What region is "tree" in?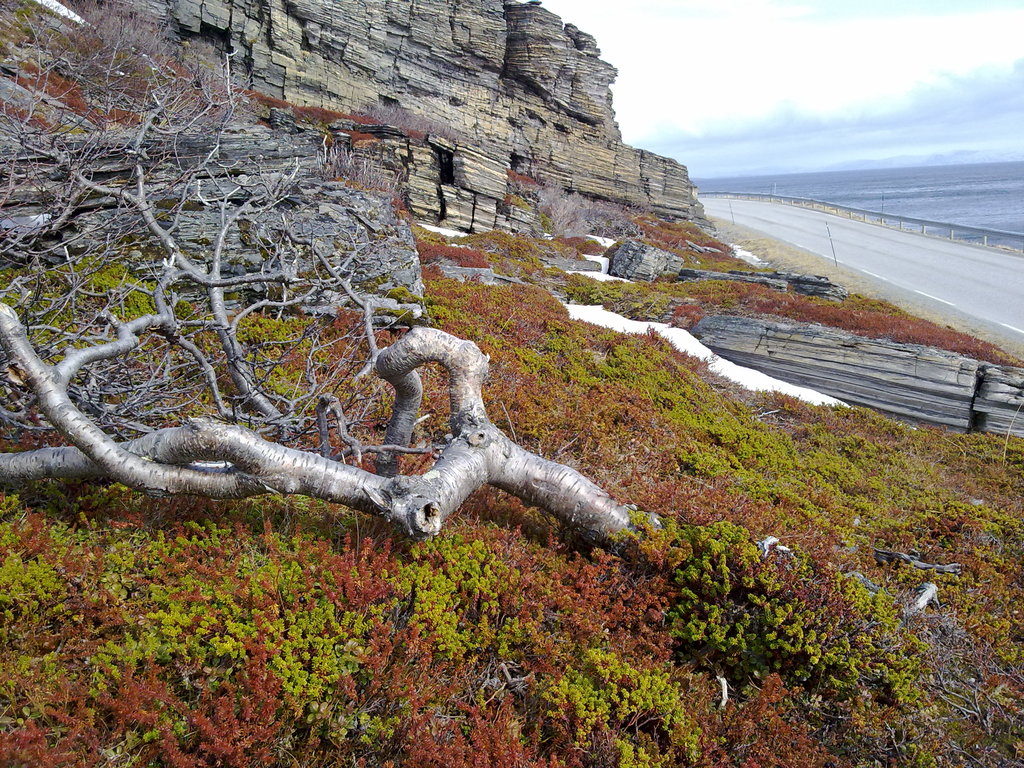
<box>0,49,941,651</box>.
